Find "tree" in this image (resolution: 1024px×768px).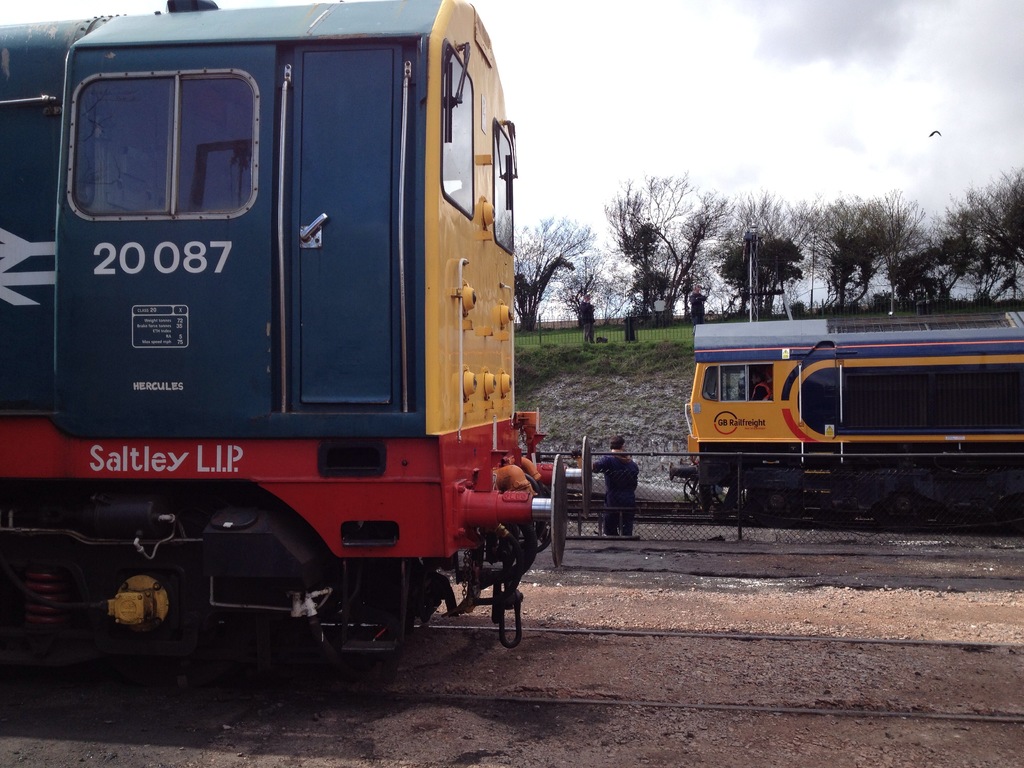
950, 184, 1023, 298.
